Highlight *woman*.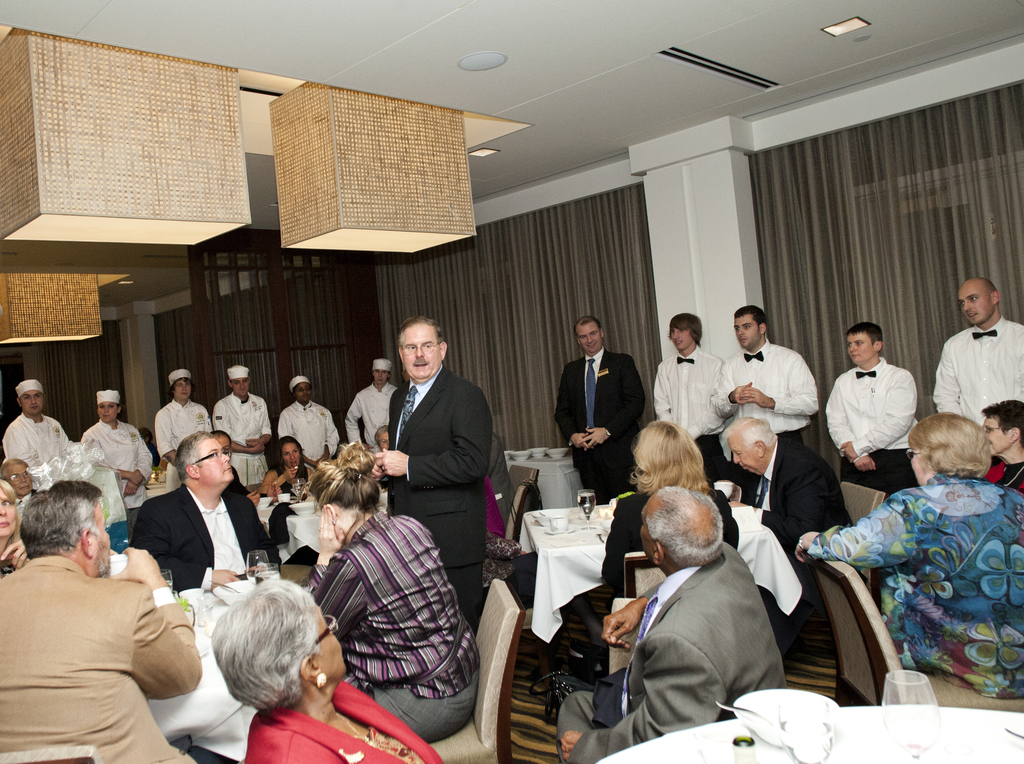
Highlighted region: region(300, 440, 482, 744).
